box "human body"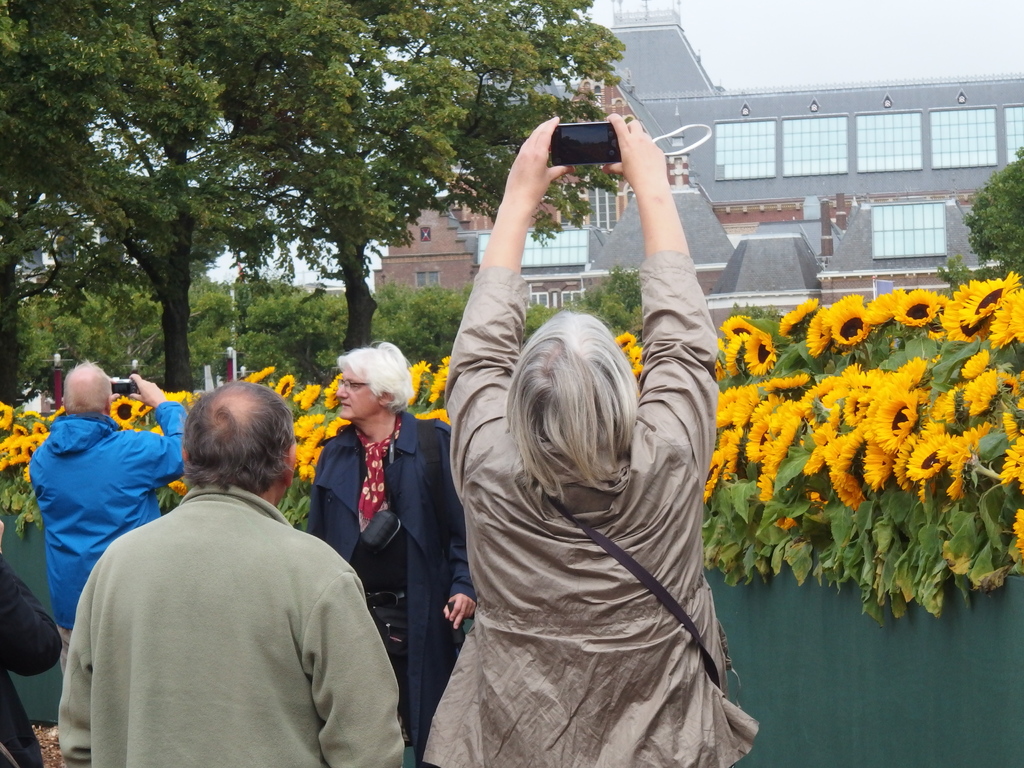
box=[419, 114, 756, 767]
